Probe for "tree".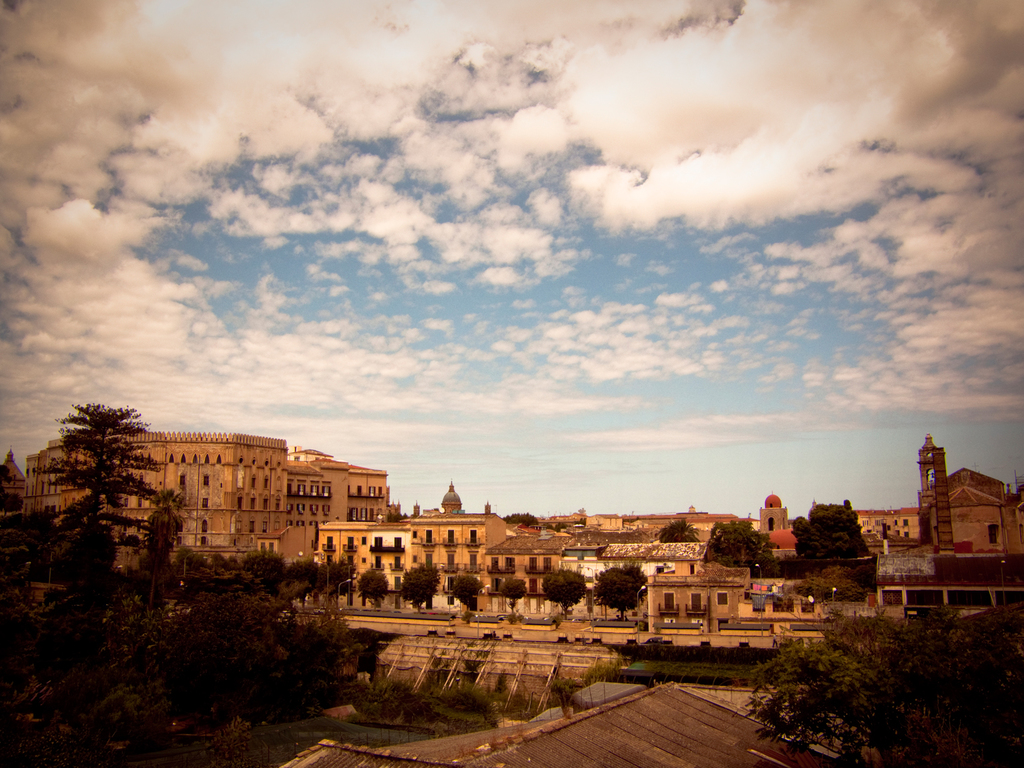
Probe result: {"left": 443, "top": 574, "right": 484, "bottom": 615}.
